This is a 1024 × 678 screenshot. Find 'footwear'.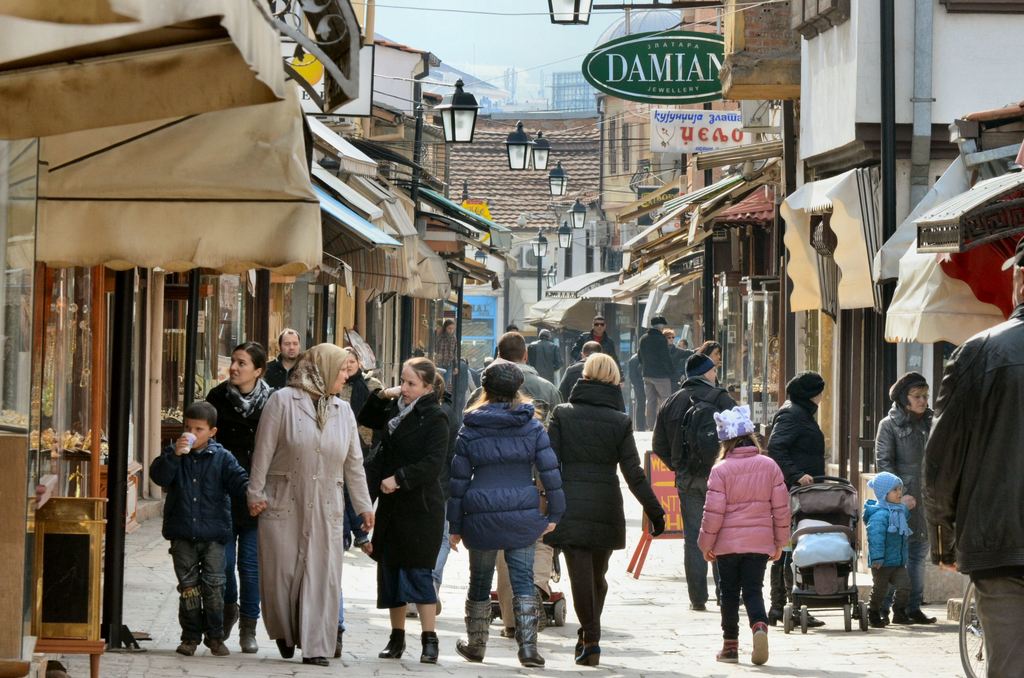
Bounding box: bbox=(687, 602, 706, 610).
